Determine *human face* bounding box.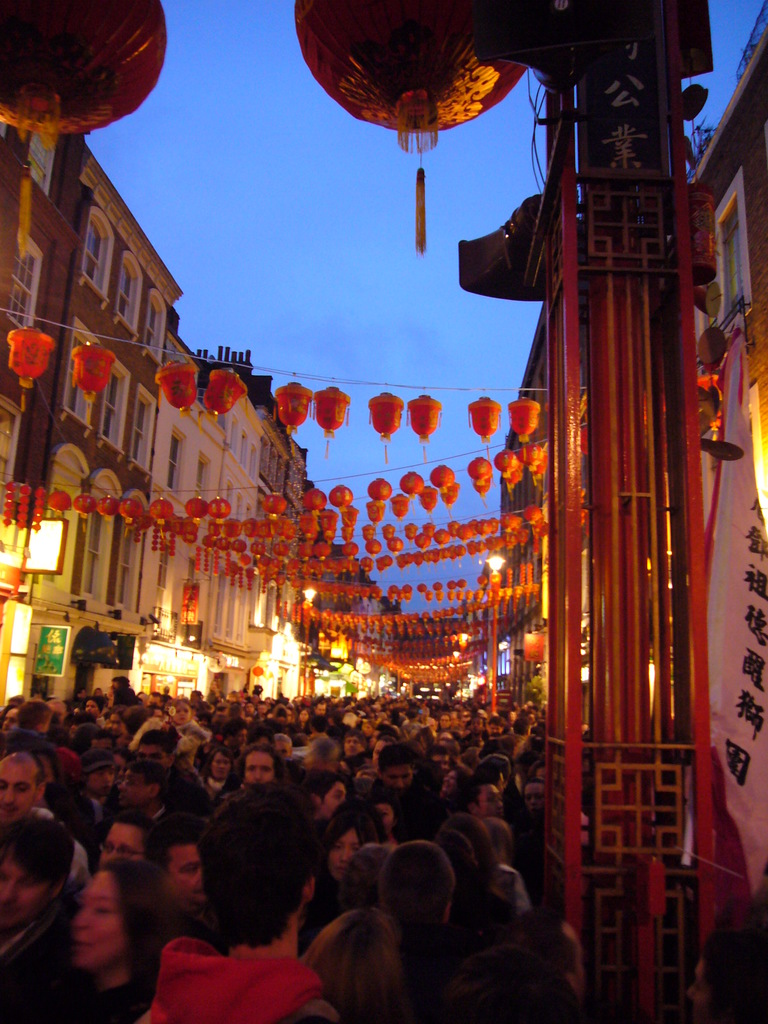
Determined: {"left": 173, "top": 702, "right": 193, "bottom": 726}.
